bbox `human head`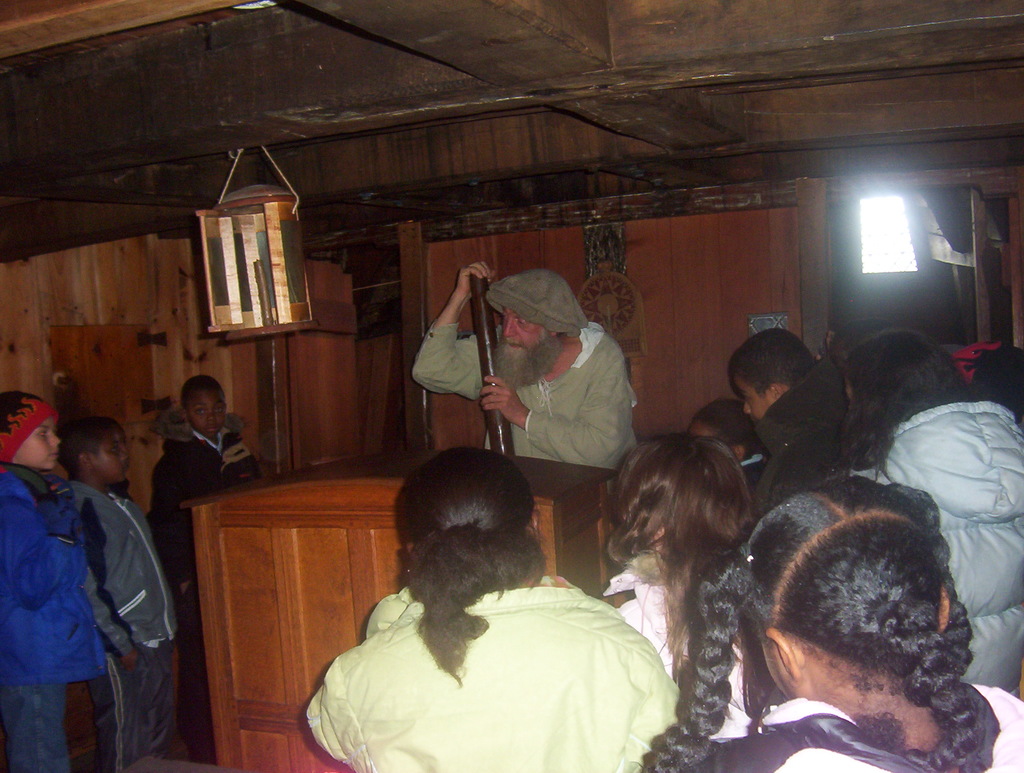
box(723, 507, 982, 761)
